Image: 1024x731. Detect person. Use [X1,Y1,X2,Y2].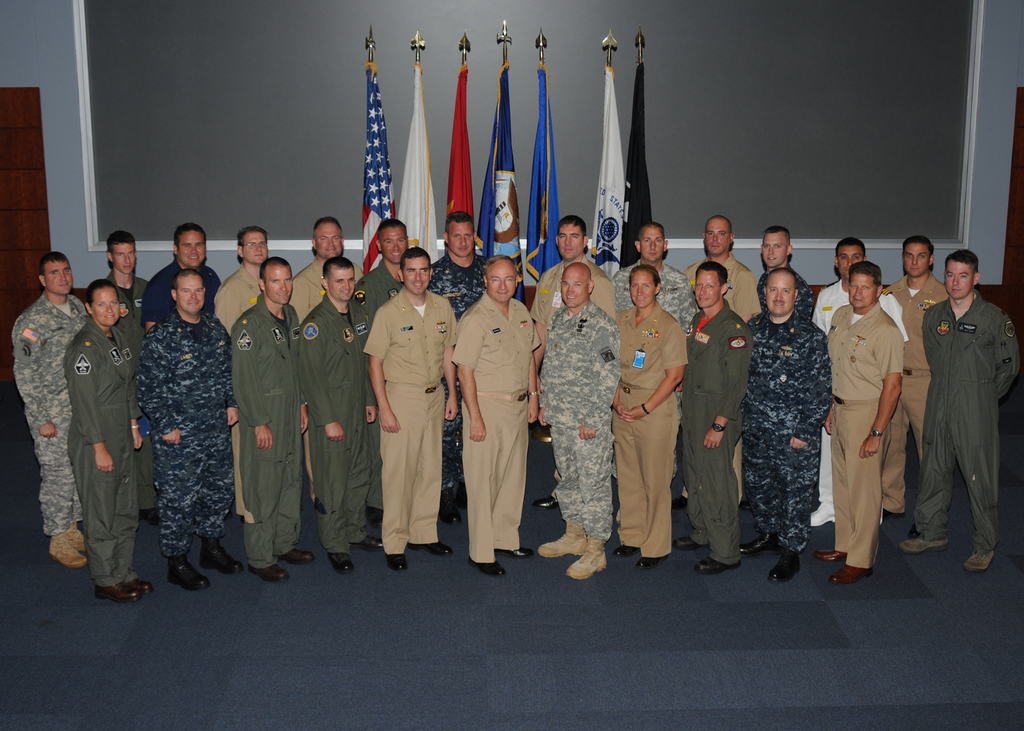
[810,235,909,529].
